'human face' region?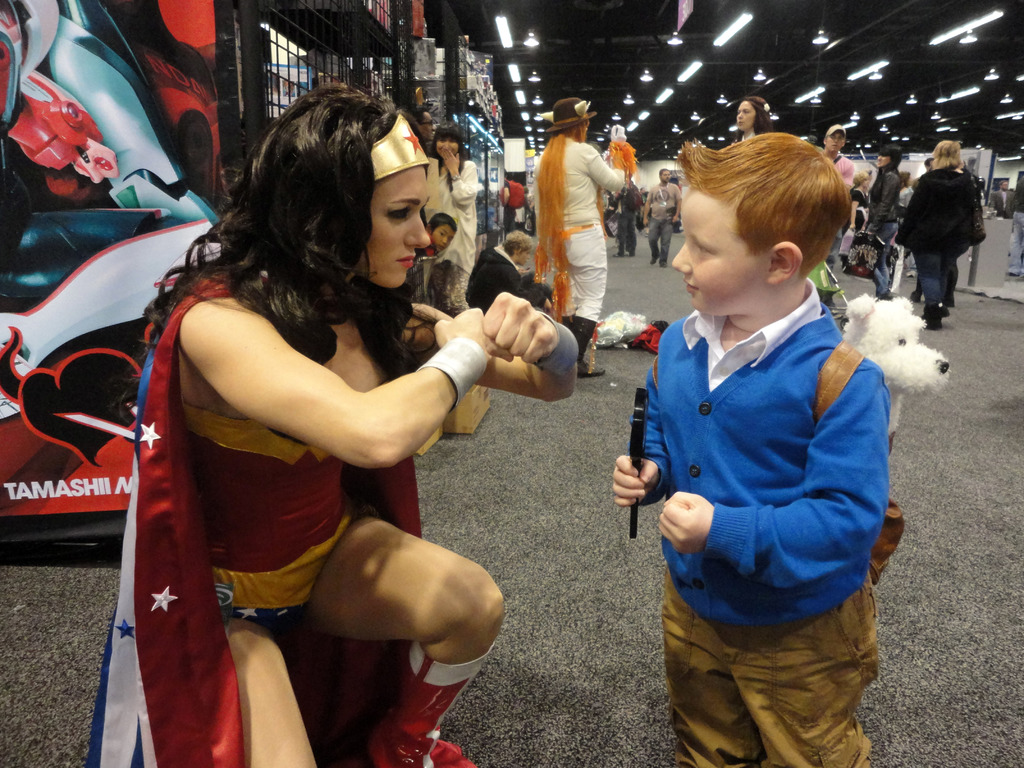
(416,110,438,146)
